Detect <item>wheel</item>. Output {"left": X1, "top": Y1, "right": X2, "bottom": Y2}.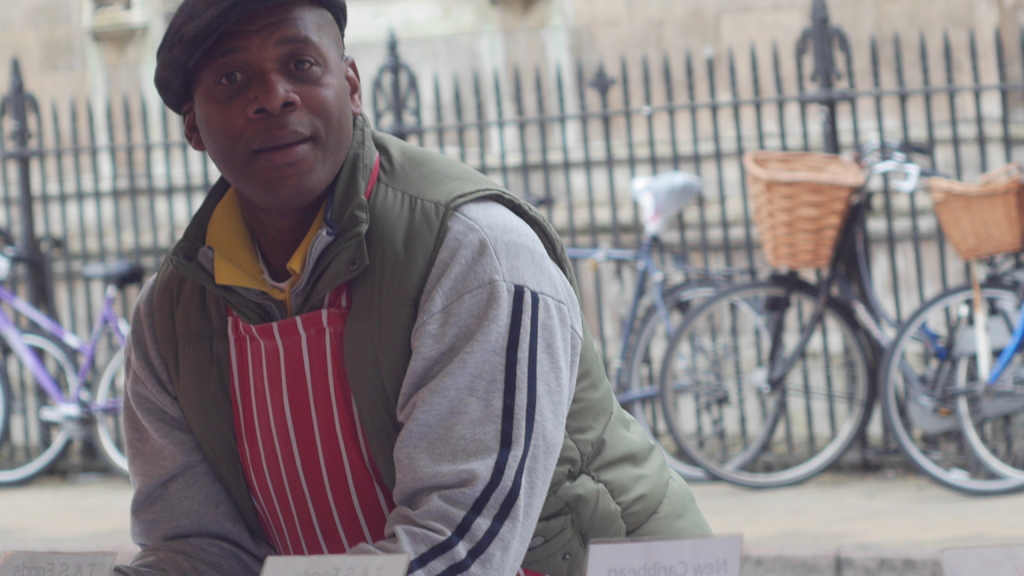
{"left": 620, "top": 273, "right": 783, "bottom": 481}.
